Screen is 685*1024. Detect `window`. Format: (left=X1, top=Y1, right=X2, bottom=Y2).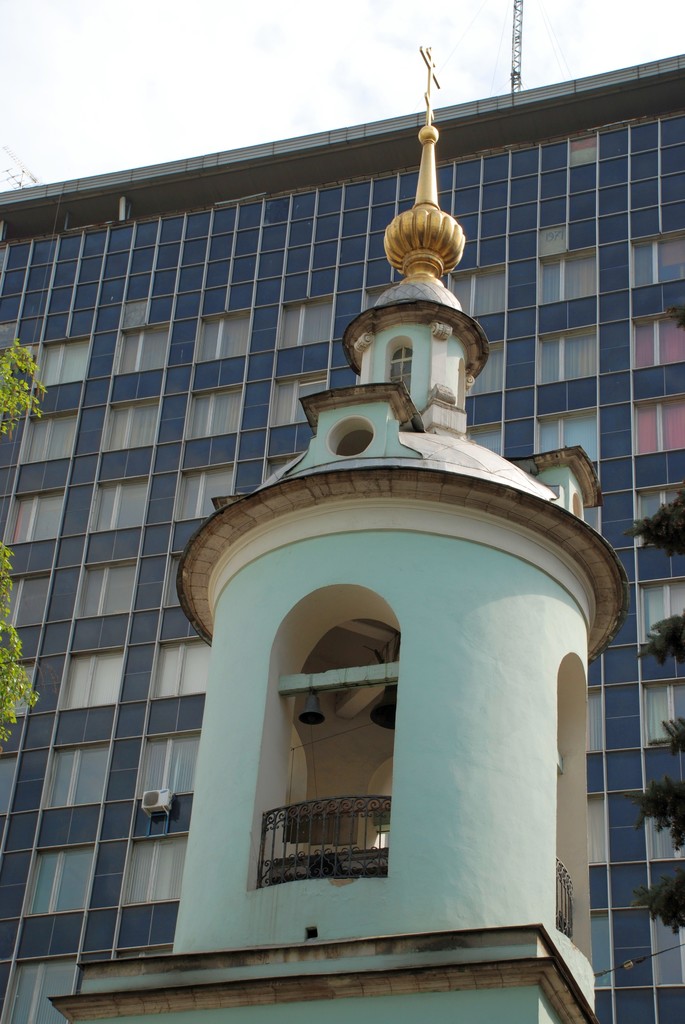
(left=45, top=742, right=107, bottom=812).
